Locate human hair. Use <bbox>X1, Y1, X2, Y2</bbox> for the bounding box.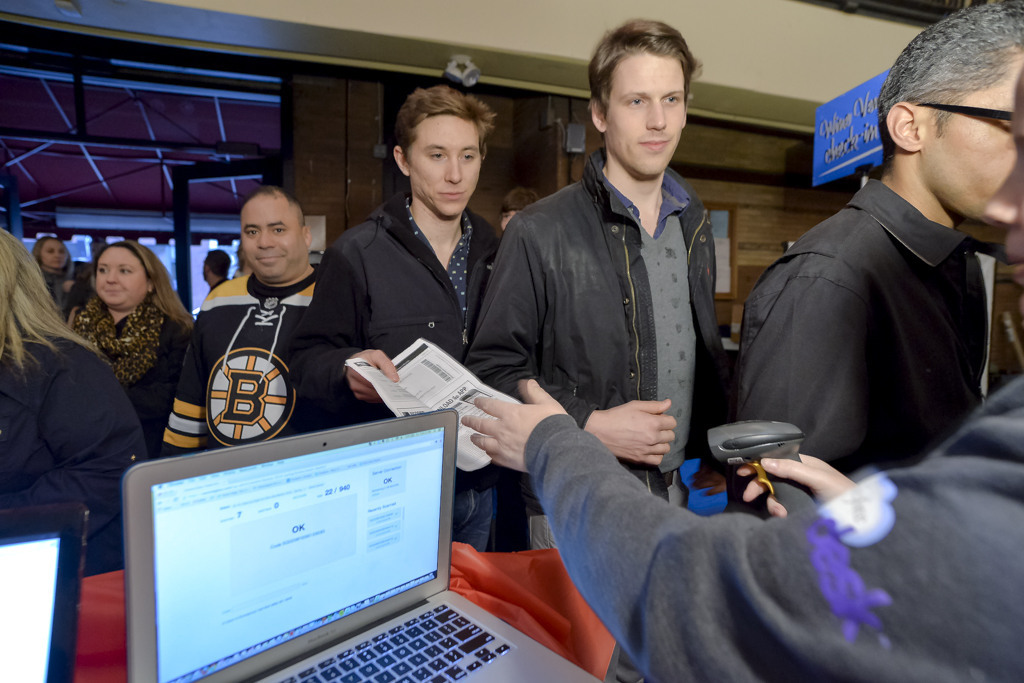
<bbox>876, 0, 1023, 158</bbox>.
